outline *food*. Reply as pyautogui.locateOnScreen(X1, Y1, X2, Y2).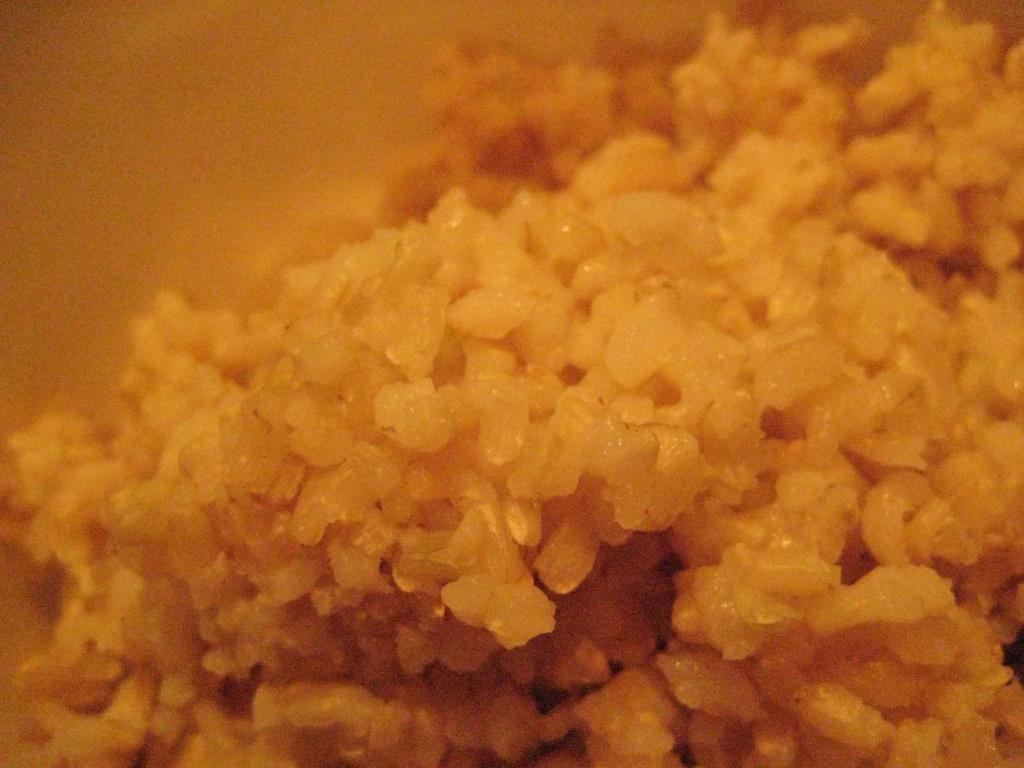
pyautogui.locateOnScreen(57, 0, 986, 767).
